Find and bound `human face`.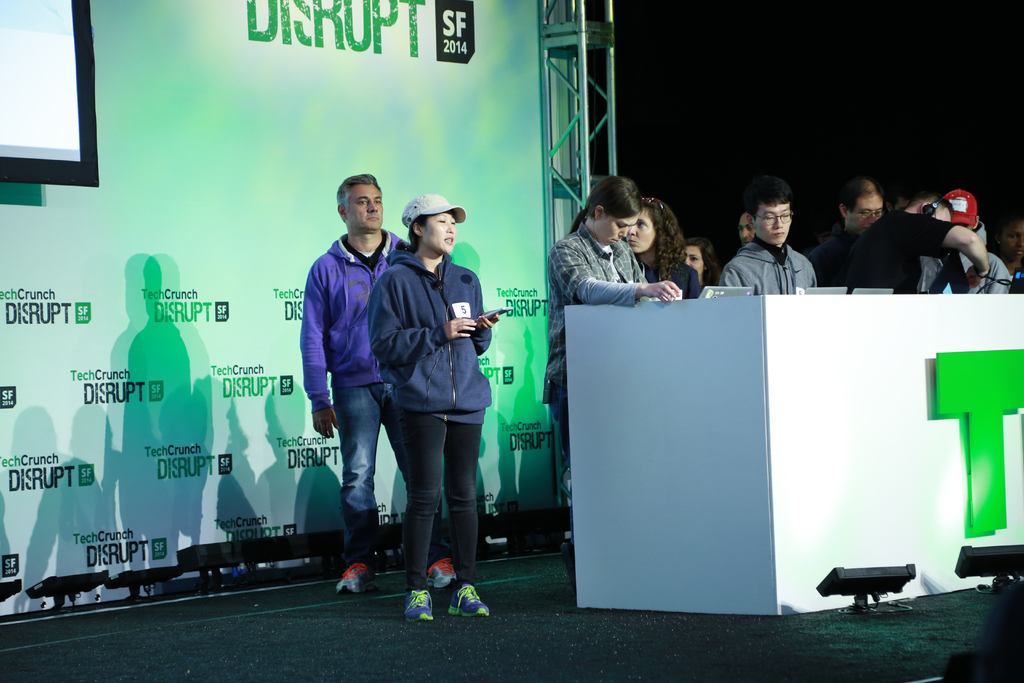
Bound: (x1=423, y1=217, x2=452, y2=252).
